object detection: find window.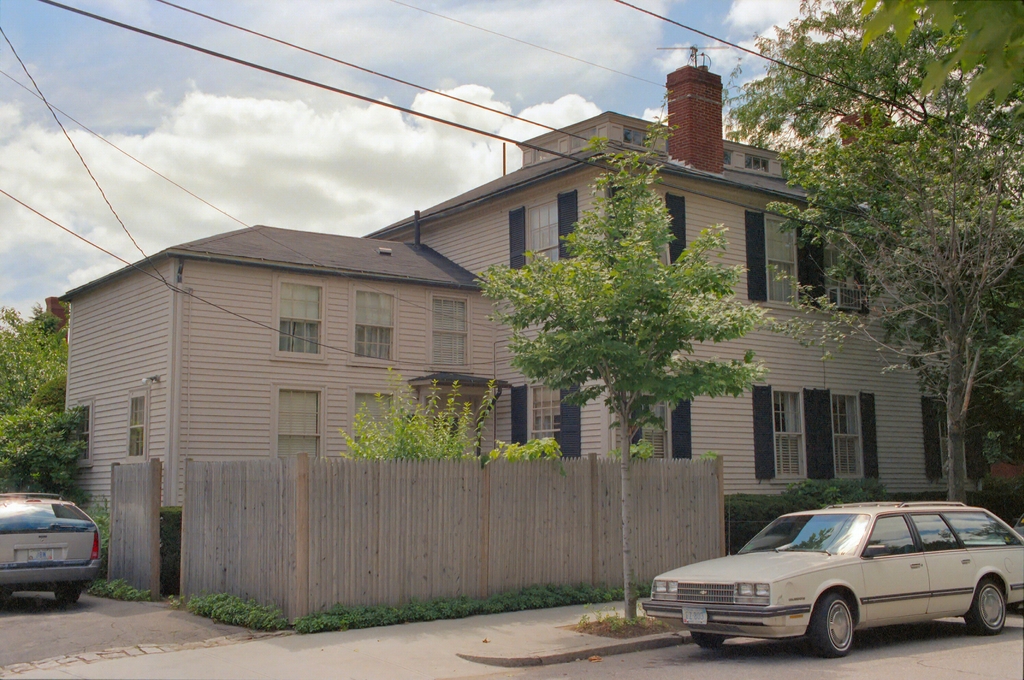
[532,142,556,164].
